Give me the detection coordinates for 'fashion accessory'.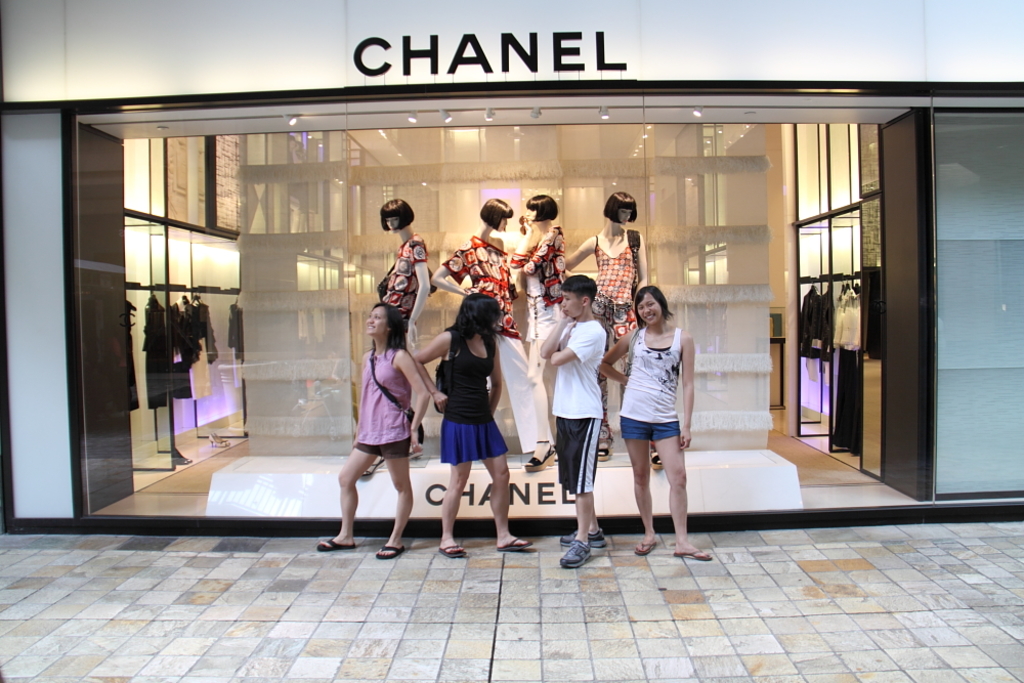
[175, 456, 185, 469].
